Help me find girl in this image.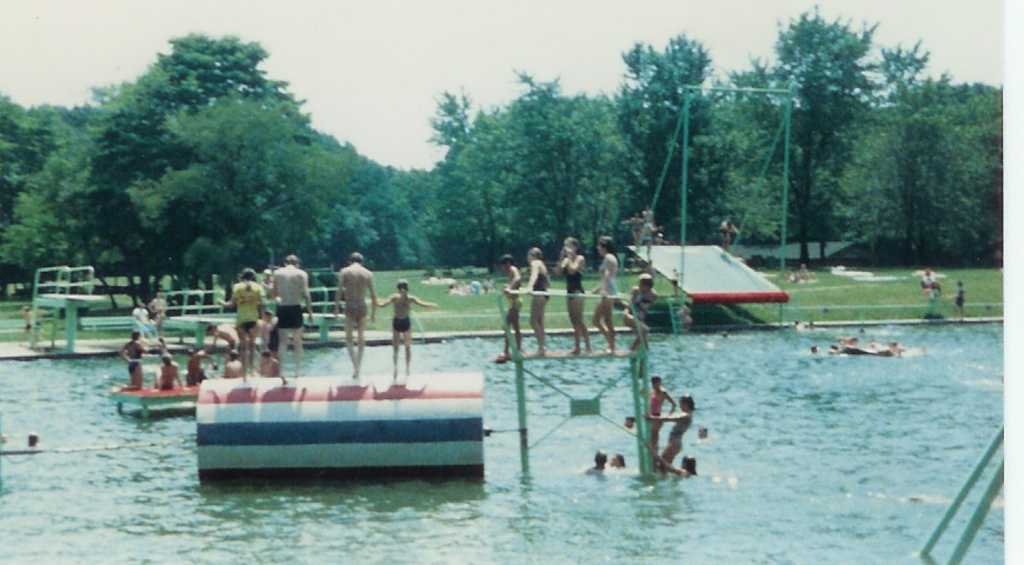
Found it: box=[558, 238, 581, 344].
